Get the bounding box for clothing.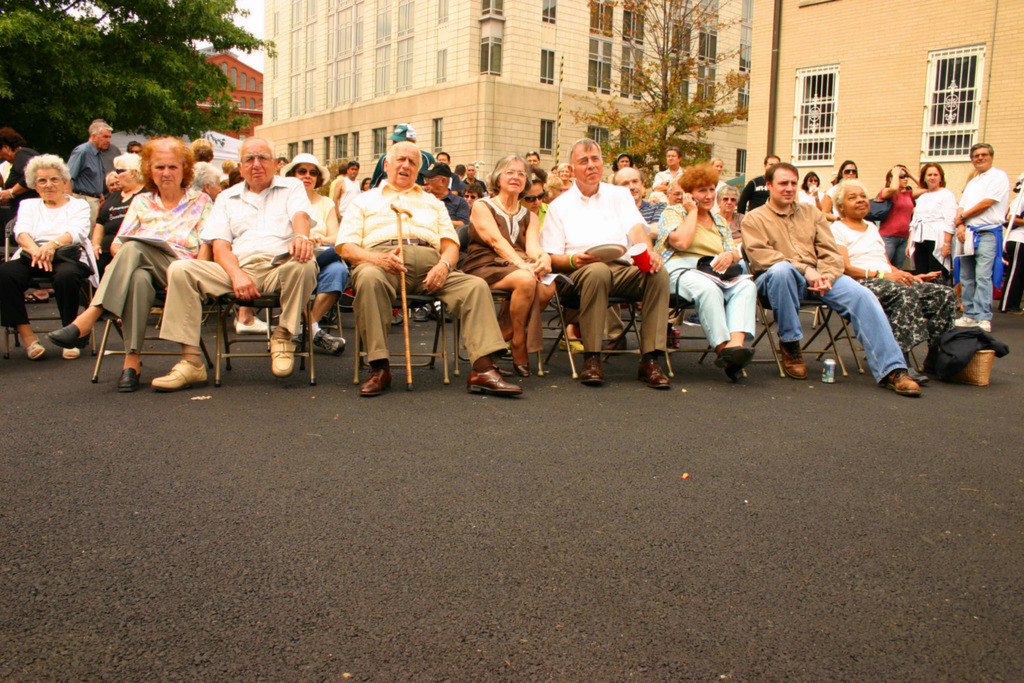
x1=93 y1=180 x2=148 y2=268.
